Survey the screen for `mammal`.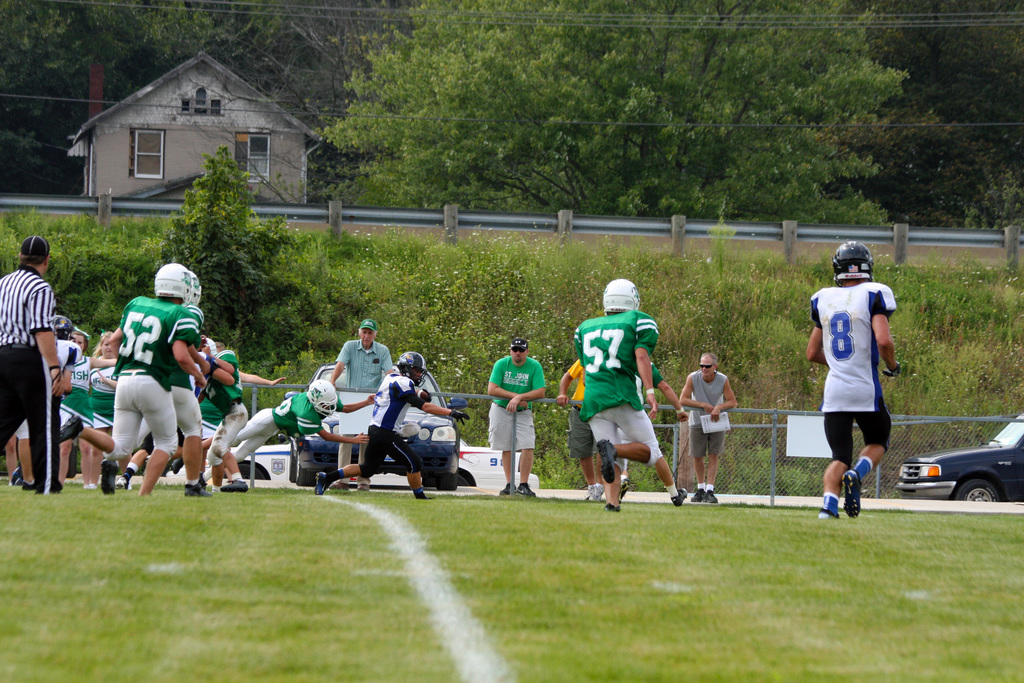
Survey found: region(195, 338, 286, 490).
